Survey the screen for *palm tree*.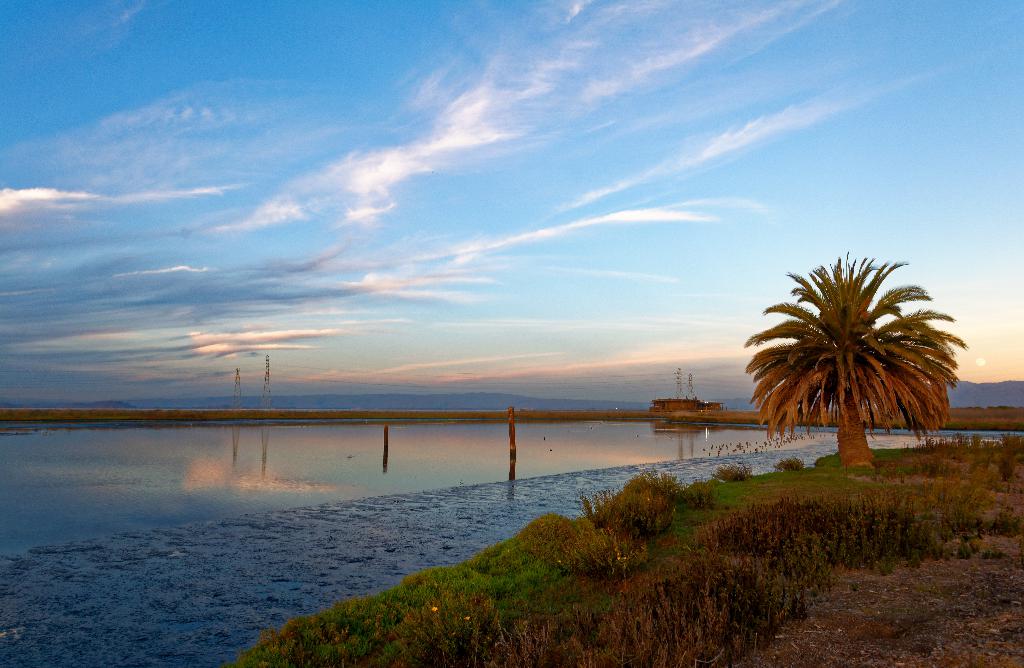
Survey found: {"left": 742, "top": 249, "right": 960, "bottom": 490}.
